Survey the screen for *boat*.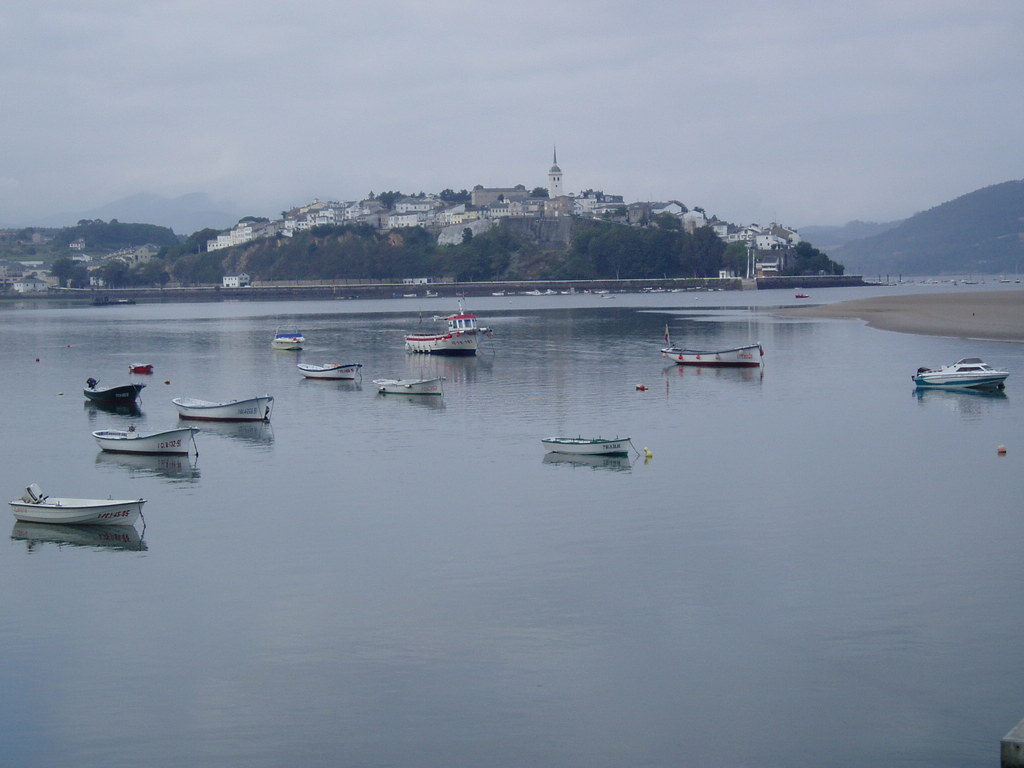
Survey found: box=[131, 364, 156, 376].
